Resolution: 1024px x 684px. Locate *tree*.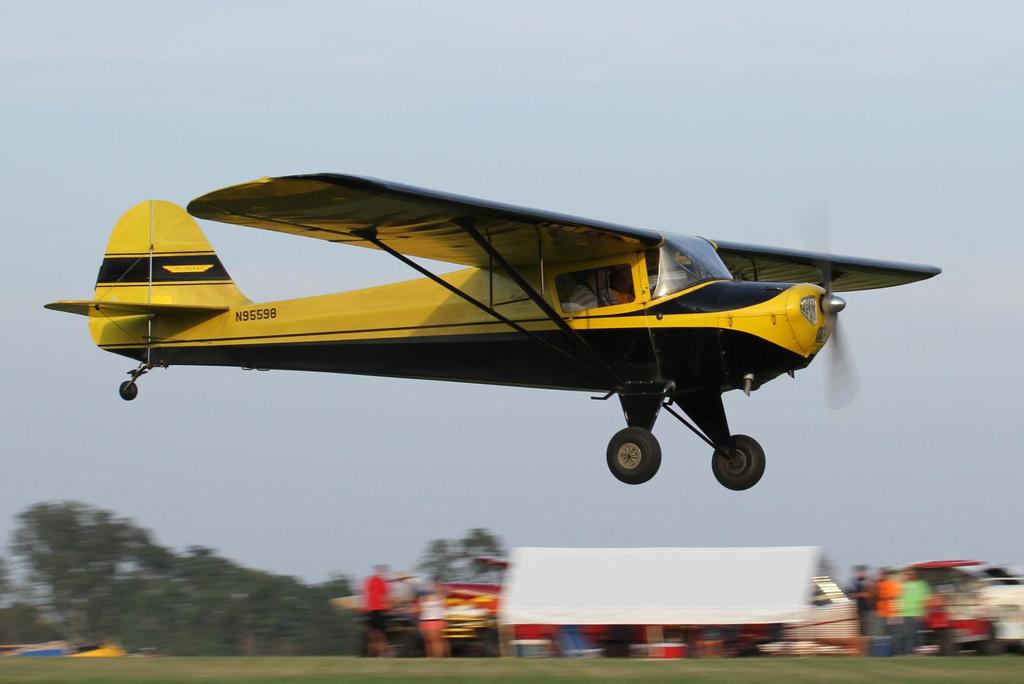
<bbox>409, 535, 461, 583</bbox>.
